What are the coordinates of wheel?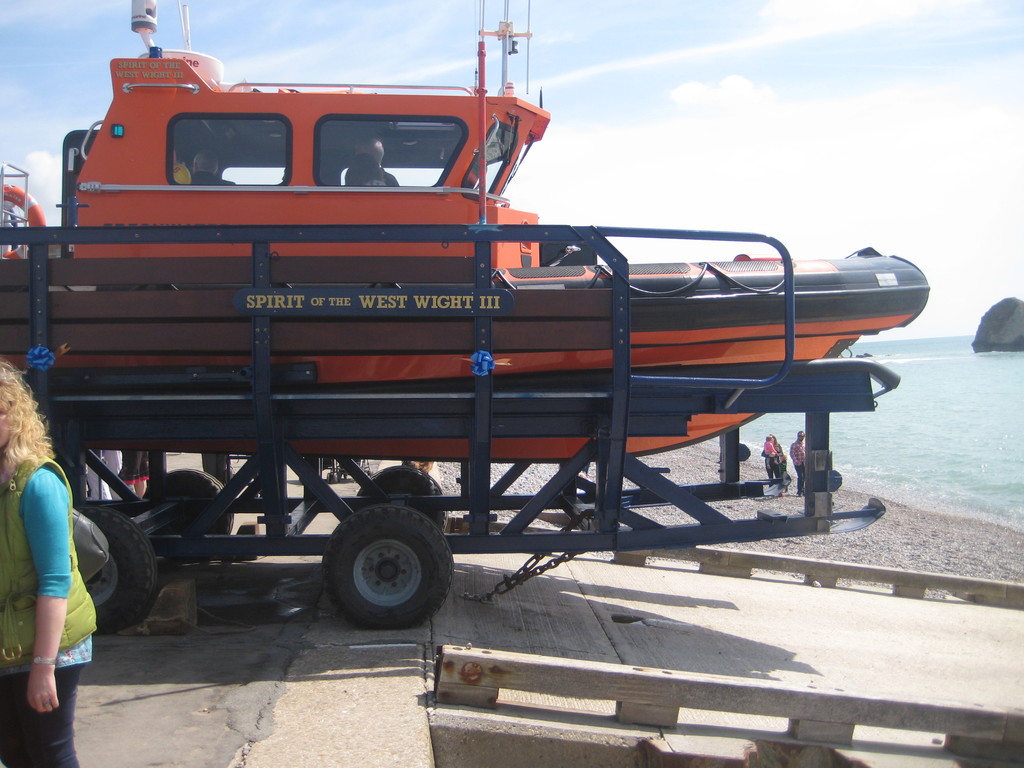
(324, 509, 457, 630).
